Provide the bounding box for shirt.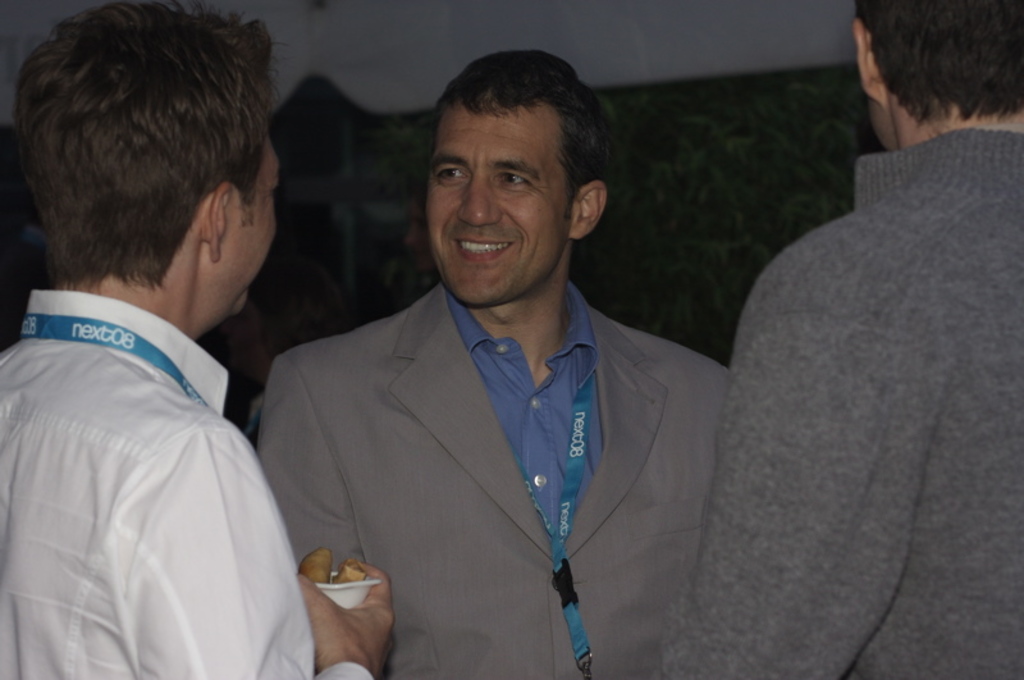
rect(0, 286, 375, 679).
